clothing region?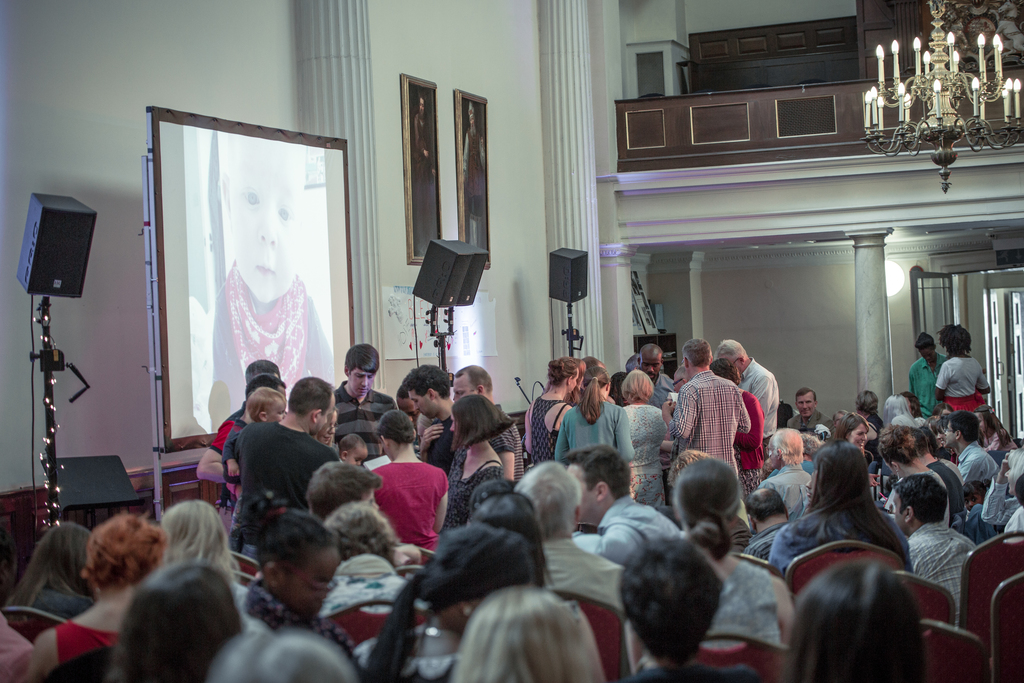
locate(52, 616, 124, 672)
